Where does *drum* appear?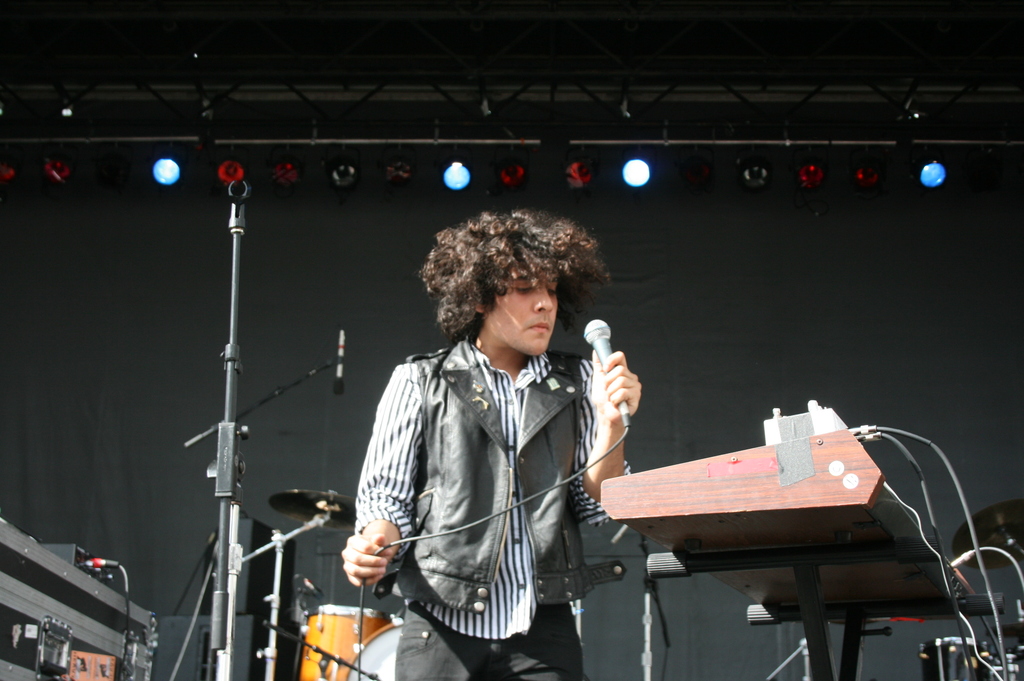
Appears at (x1=303, y1=605, x2=388, y2=680).
